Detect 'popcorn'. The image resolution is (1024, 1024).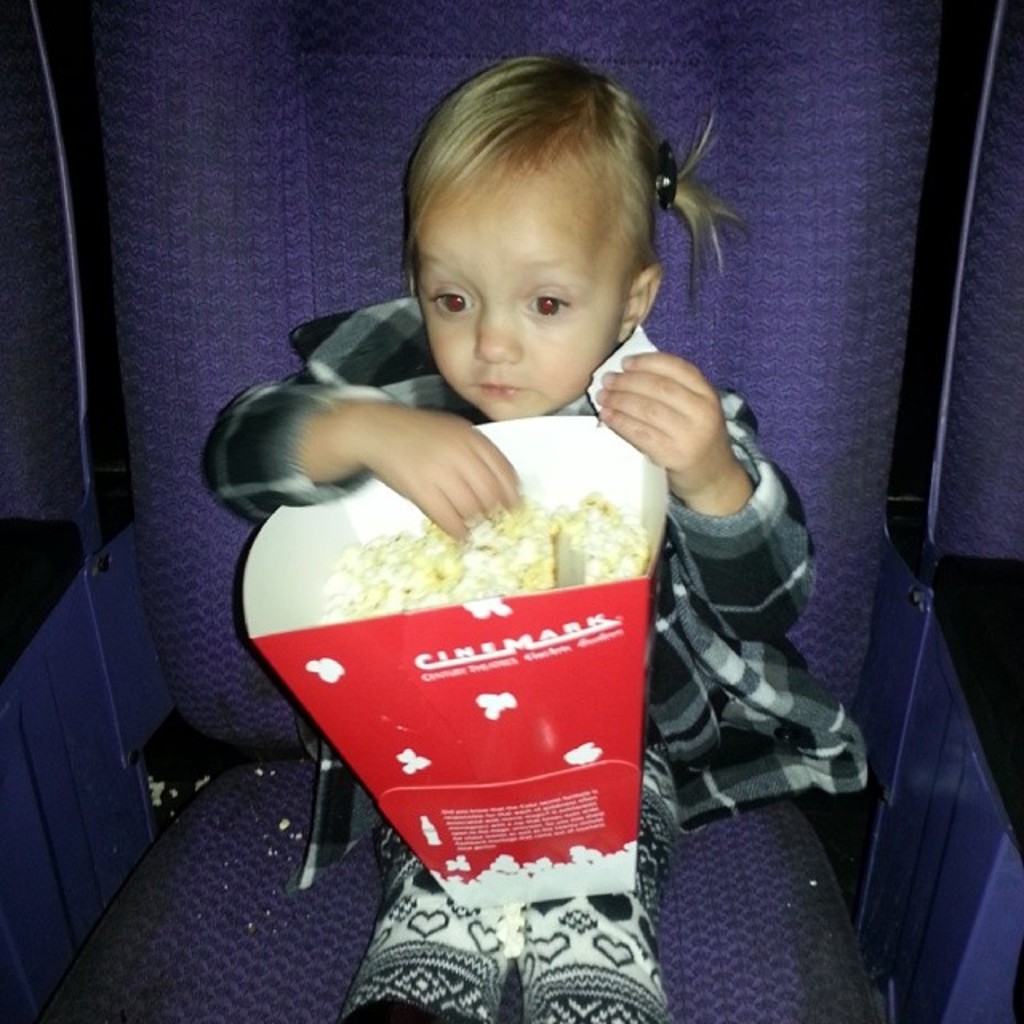
493:898:518:957.
